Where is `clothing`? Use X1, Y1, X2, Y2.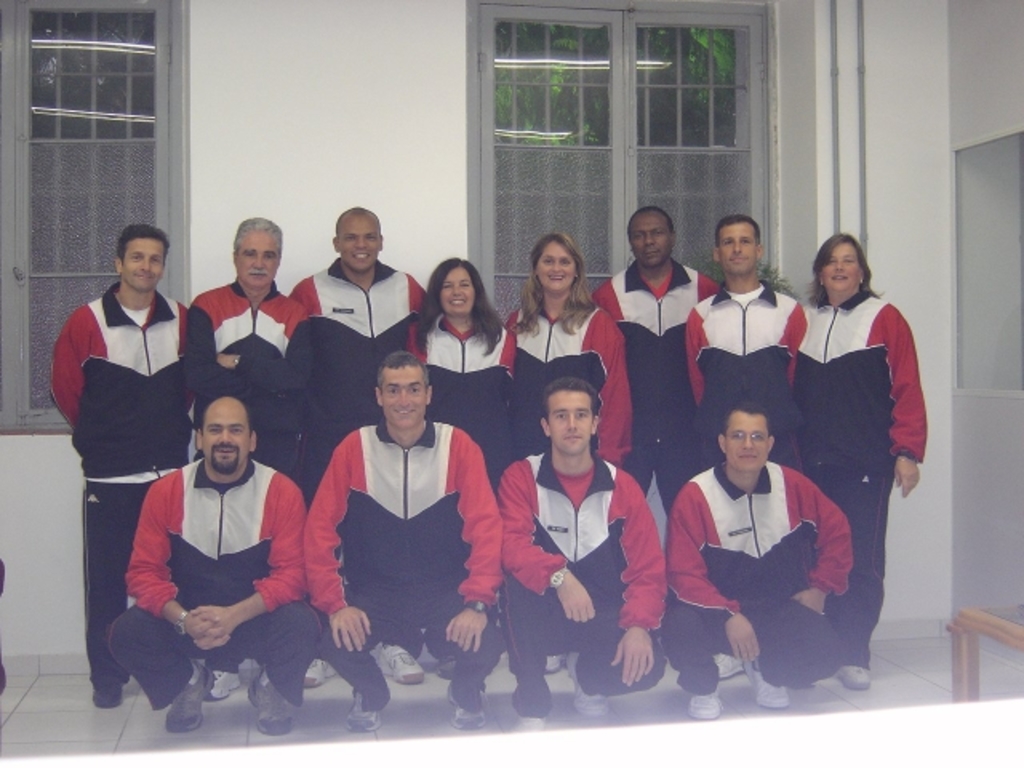
667, 448, 845, 683.
